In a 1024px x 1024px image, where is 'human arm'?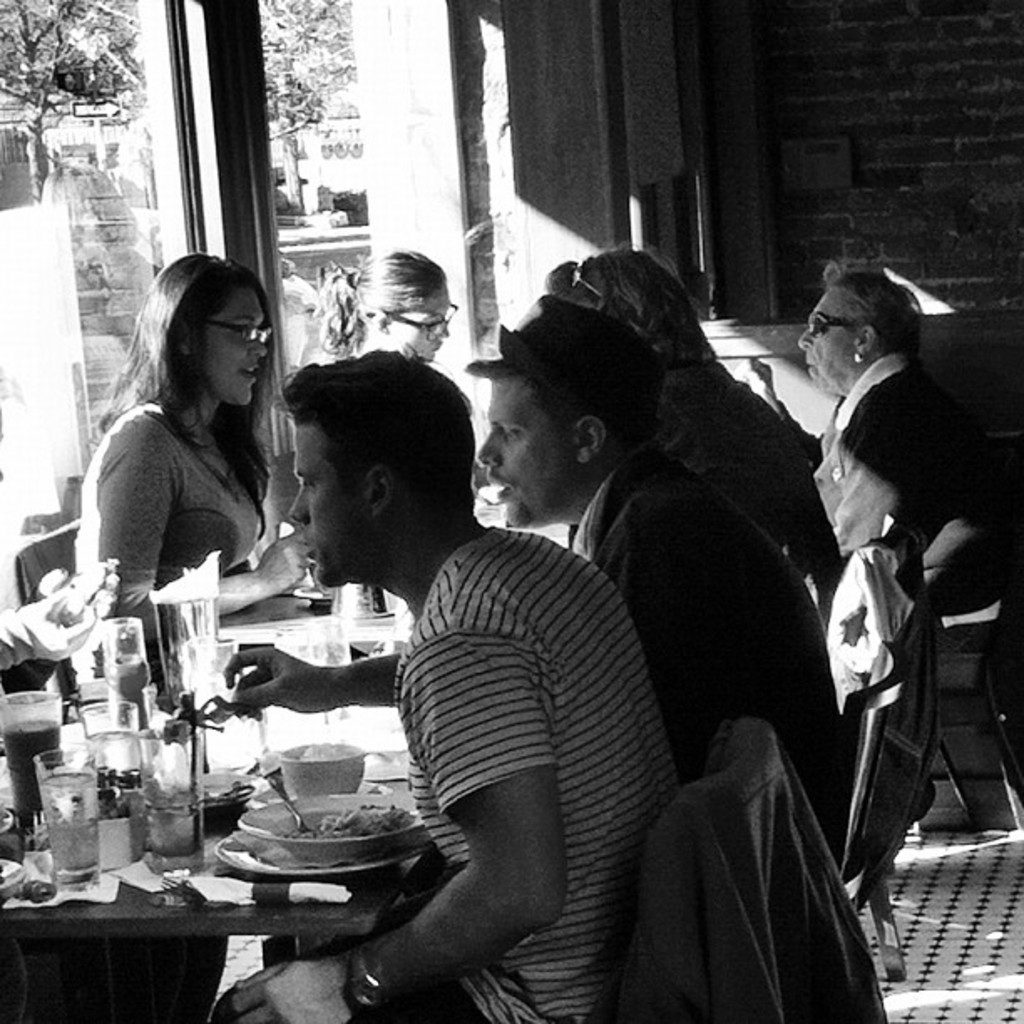
box(238, 637, 413, 719).
